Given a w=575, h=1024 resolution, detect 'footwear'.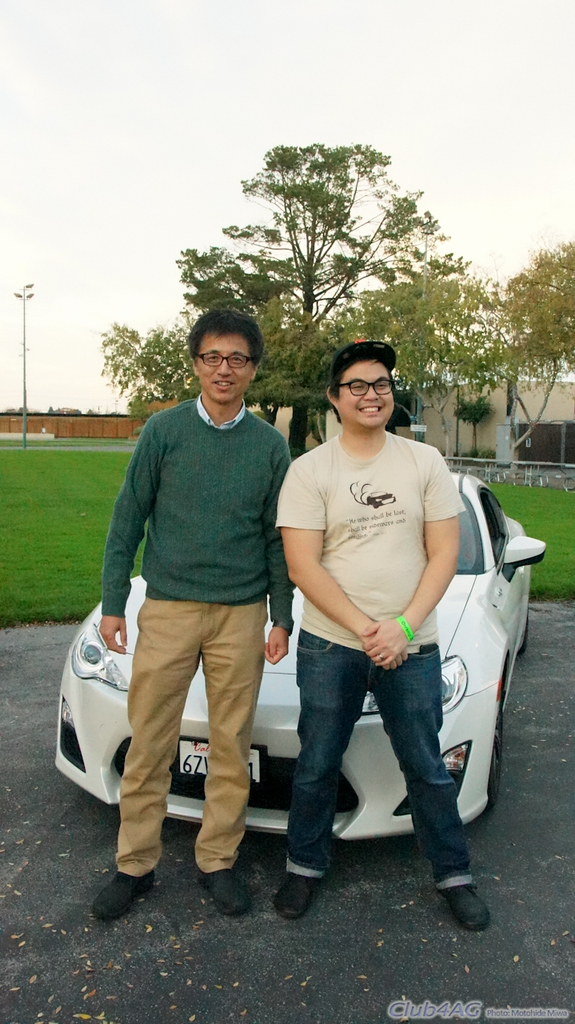
detection(203, 865, 253, 916).
